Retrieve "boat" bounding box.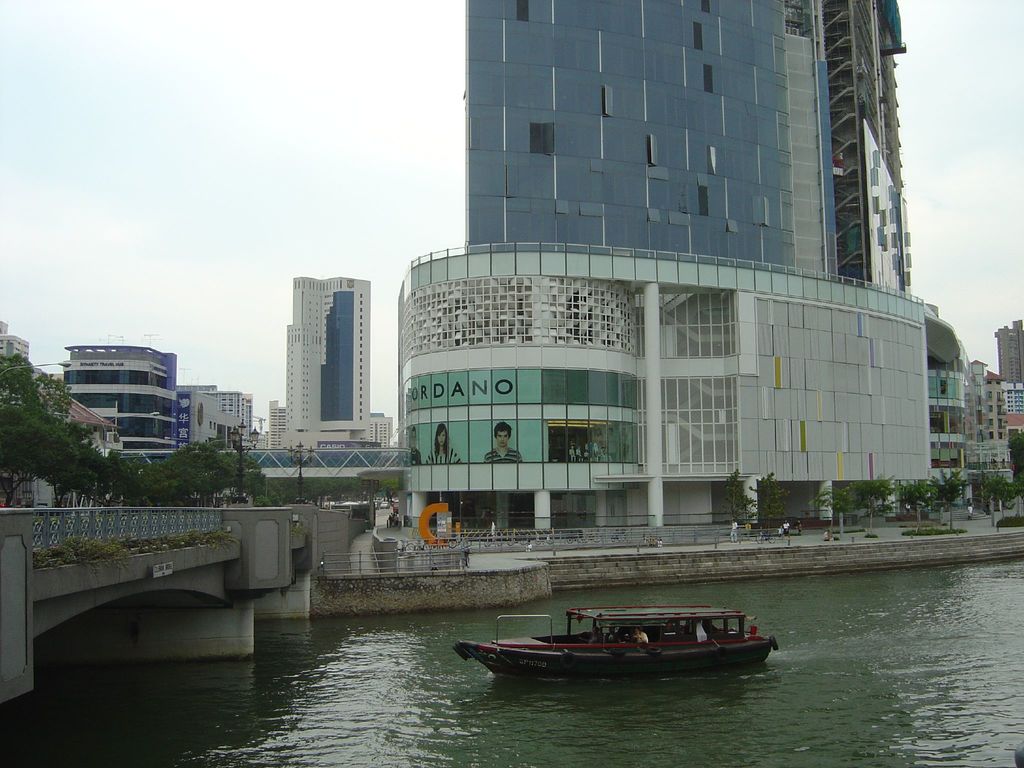
Bounding box: x1=452 y1=604 x2=785 y2=674.
